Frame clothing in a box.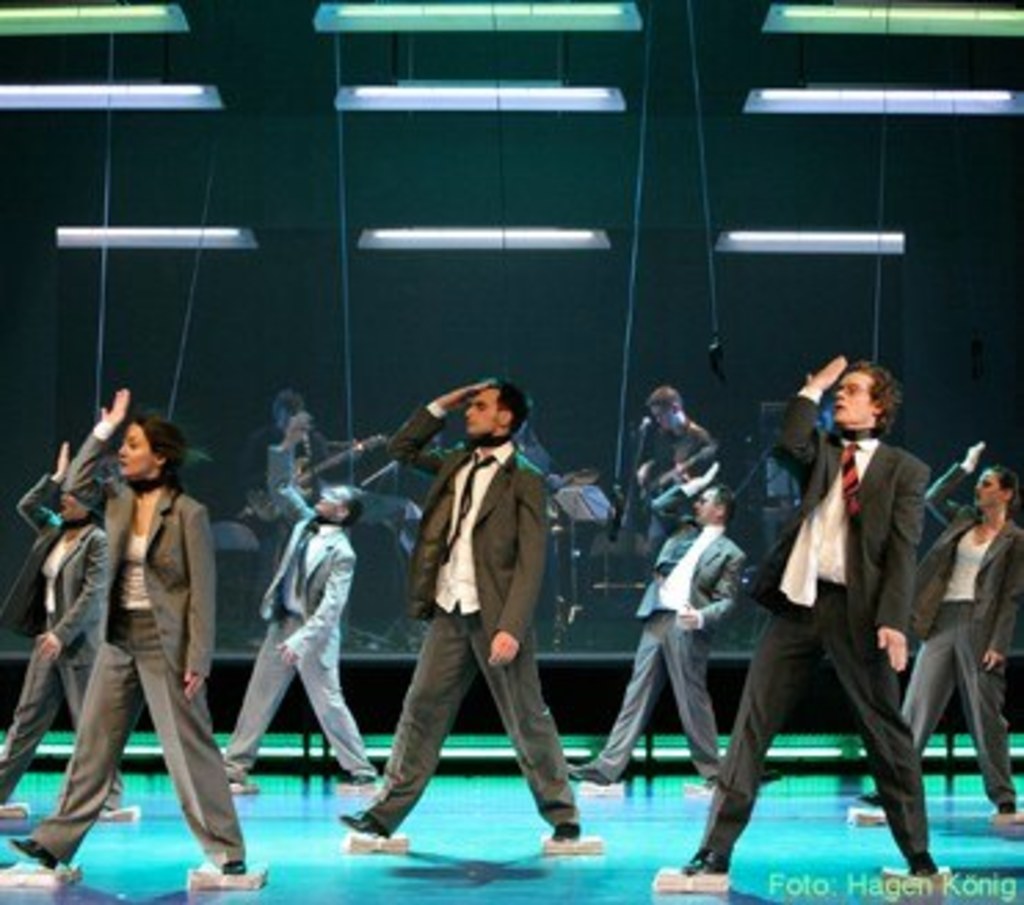
{"left": 22, "top": 386, "right": 243, "bottom": 886}.
